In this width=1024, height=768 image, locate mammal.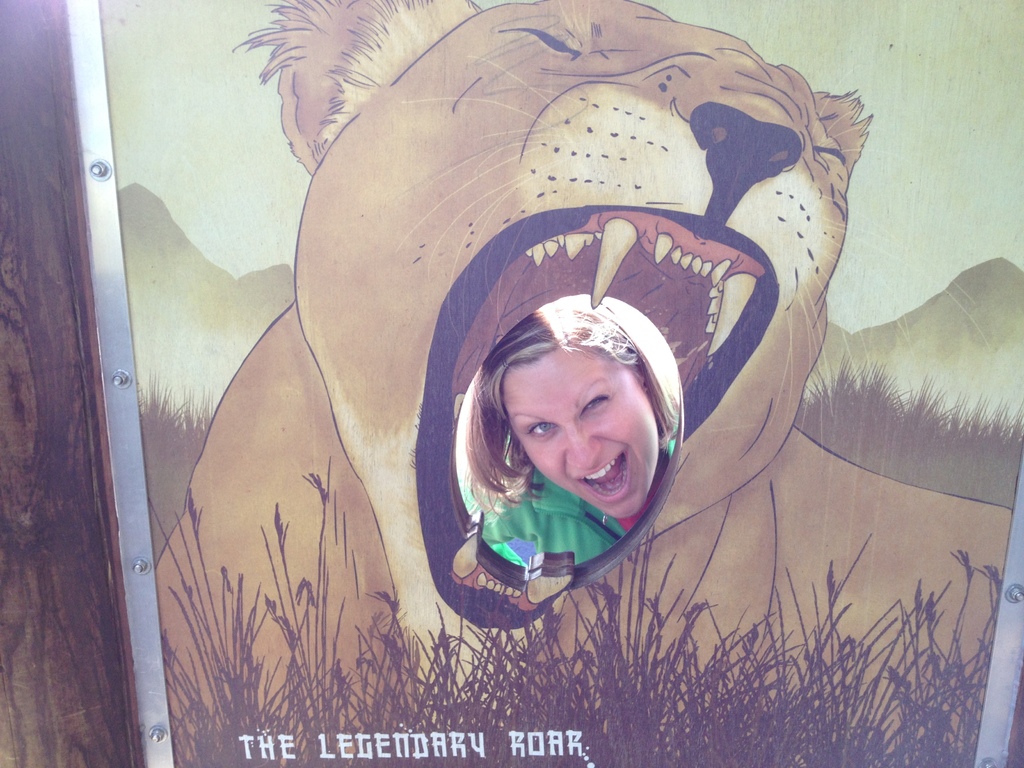
Bounding box: 154,0,1014,767.
